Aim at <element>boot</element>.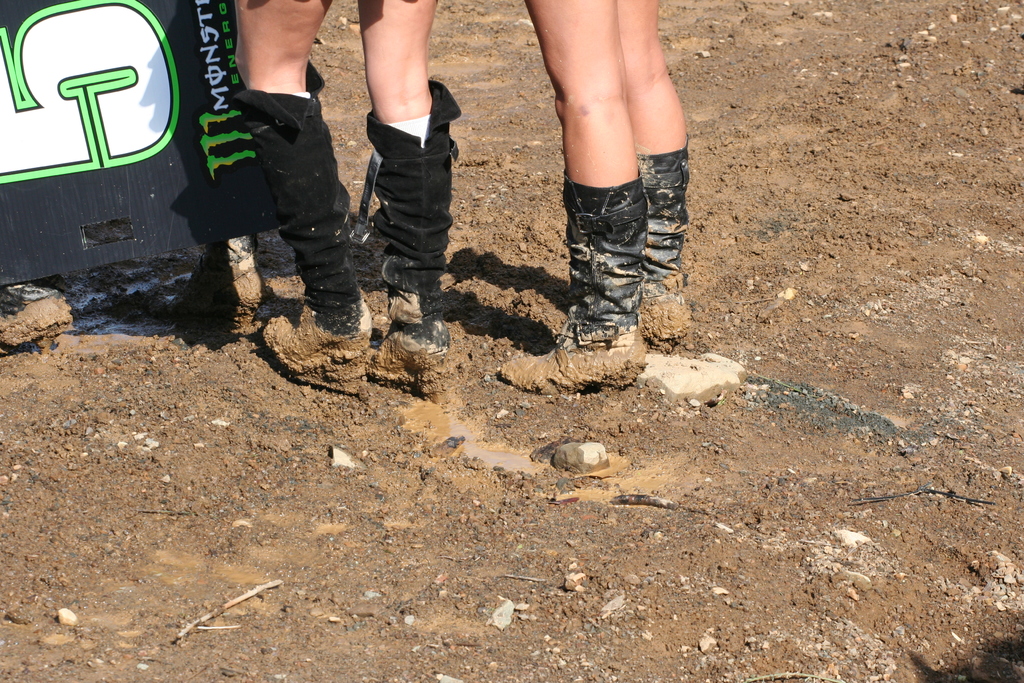
Aimed at left=645, top=157, right=687, bottom=358.
